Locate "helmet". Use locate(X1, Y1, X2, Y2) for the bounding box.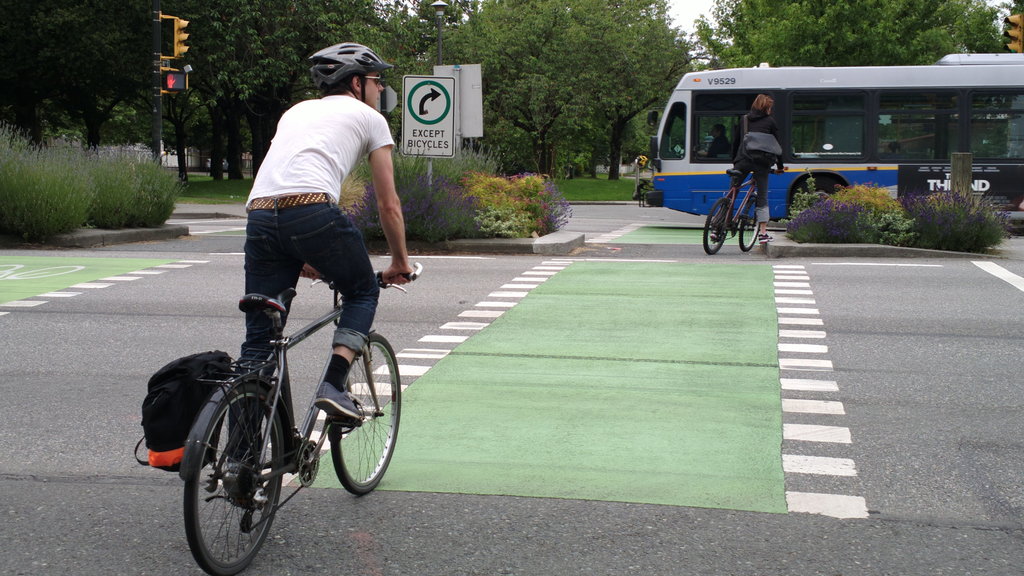
locate(743, 90, 774, 118).
